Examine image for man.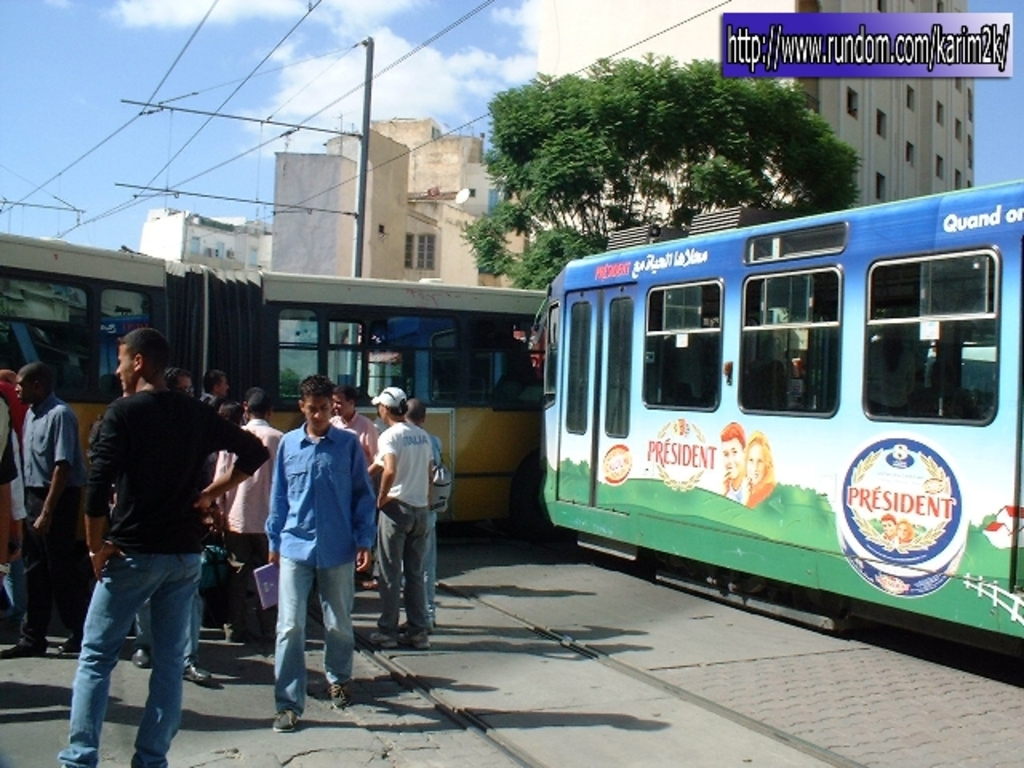
Examination result: <box>331,386,382,483</box>.
